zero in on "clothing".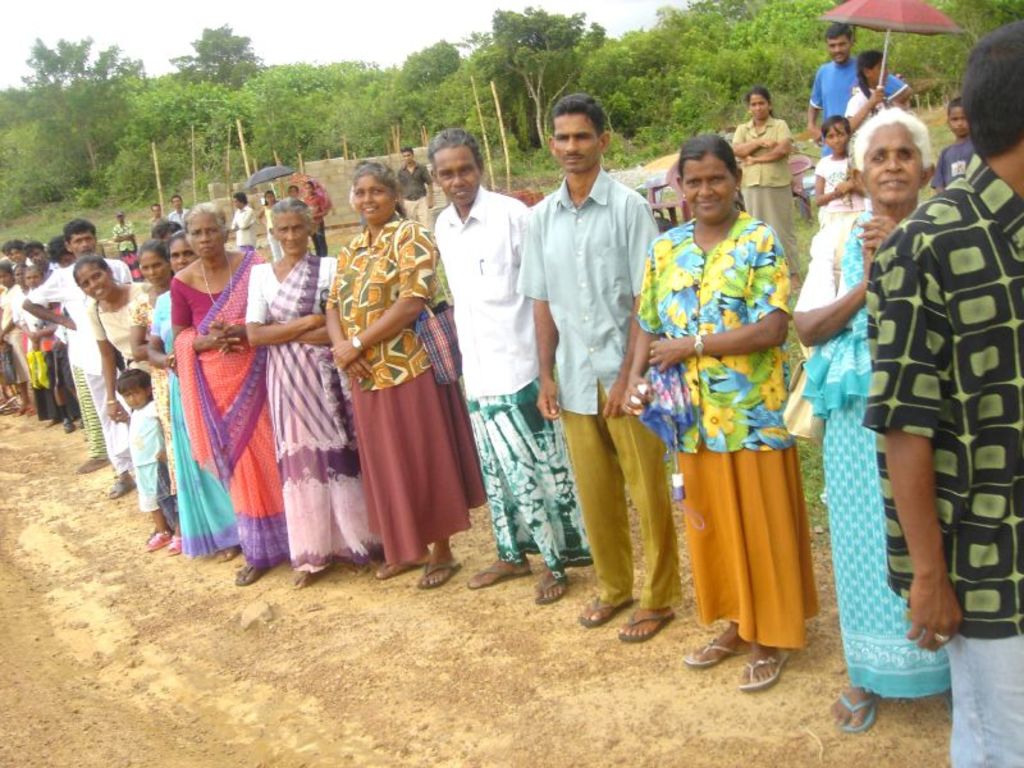
Zeroed in: [x1=791, y1=211, x2=951, y2=691].
